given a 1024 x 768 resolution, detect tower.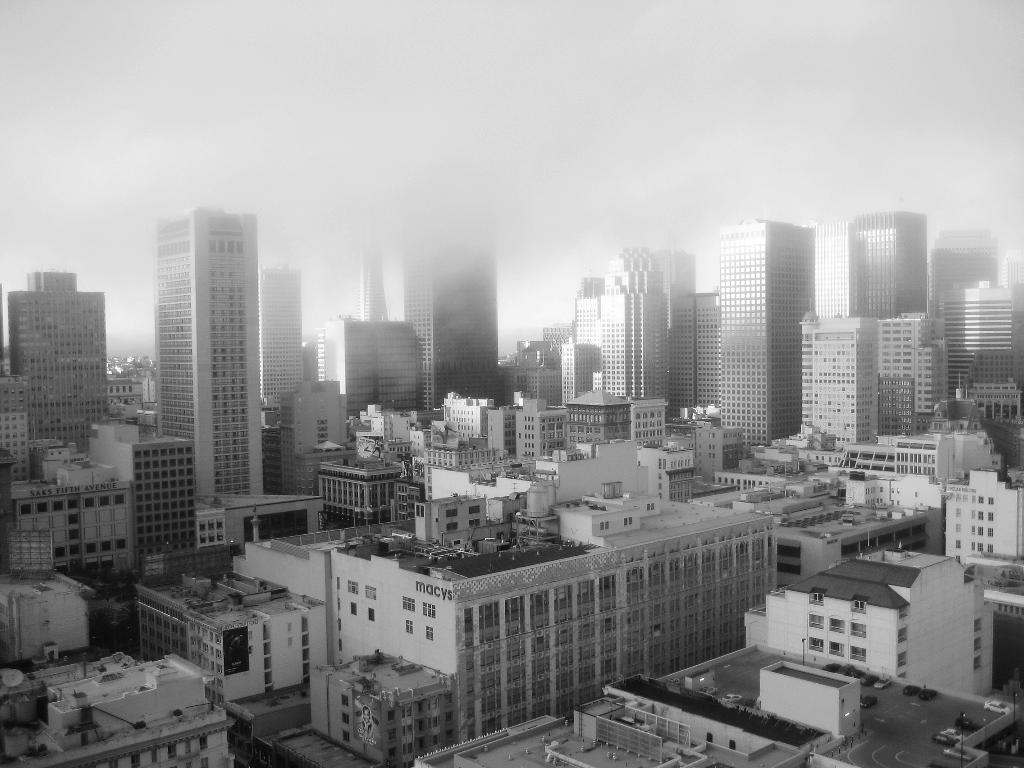
pyautogui.locateOnScreen(407, 249, 493, 419).
